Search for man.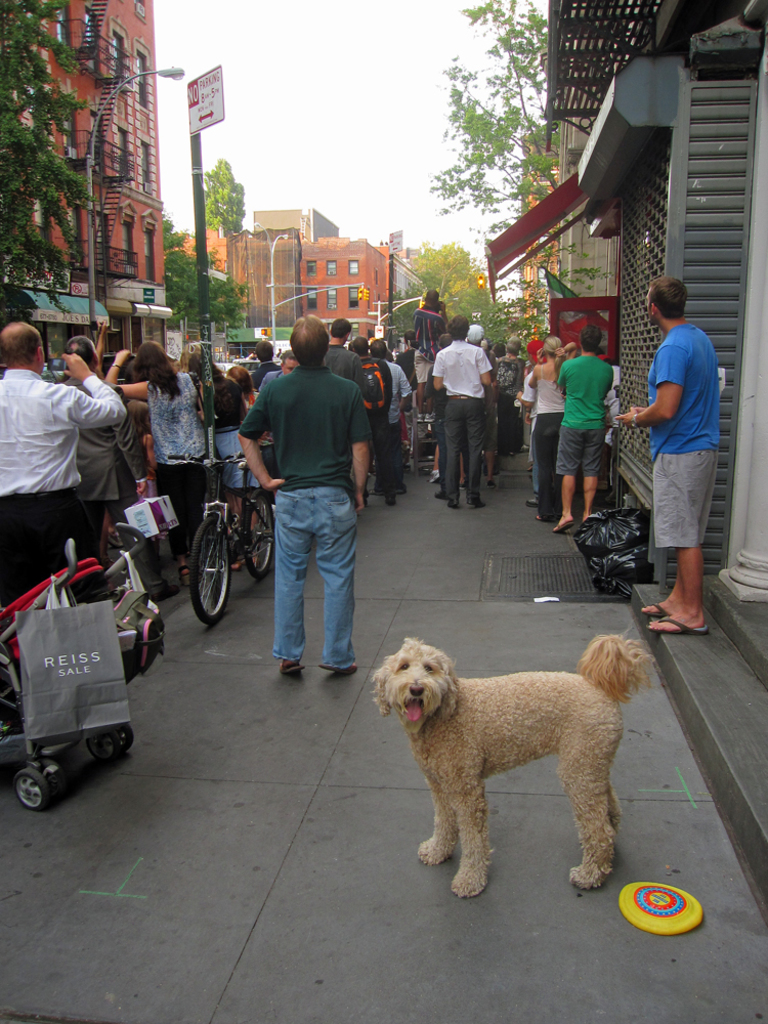
Found at <region>370, 340, 414, 498</region>.
